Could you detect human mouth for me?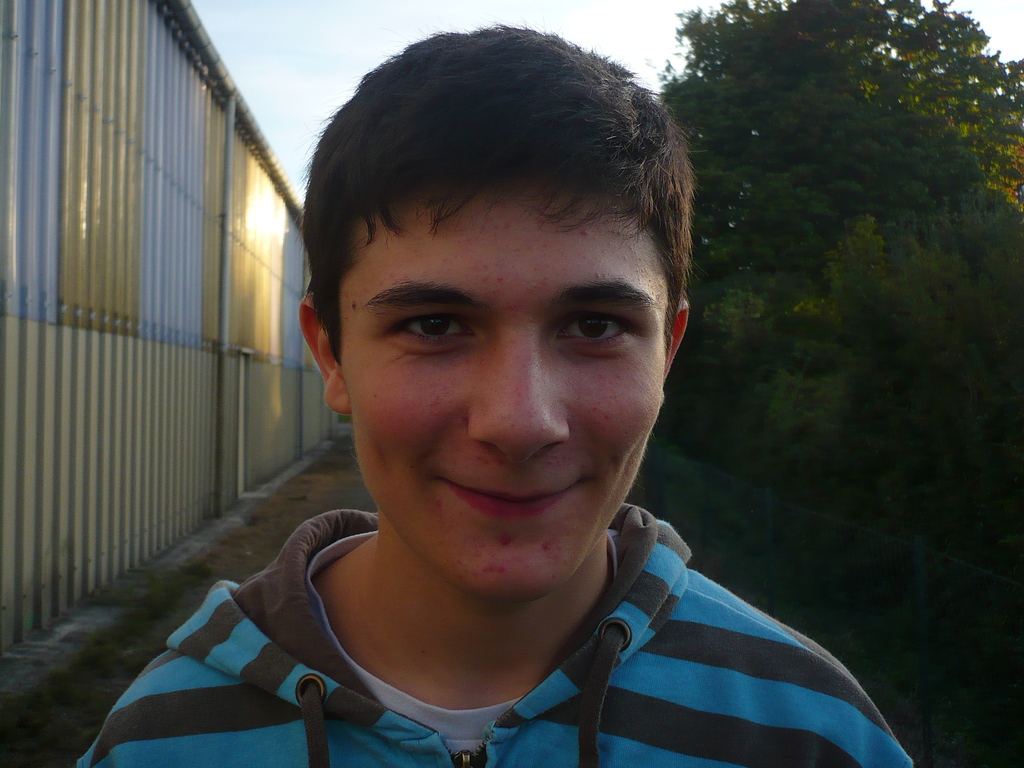
Detection result: (x1=433, y1=473, x2=596, y2=525).
